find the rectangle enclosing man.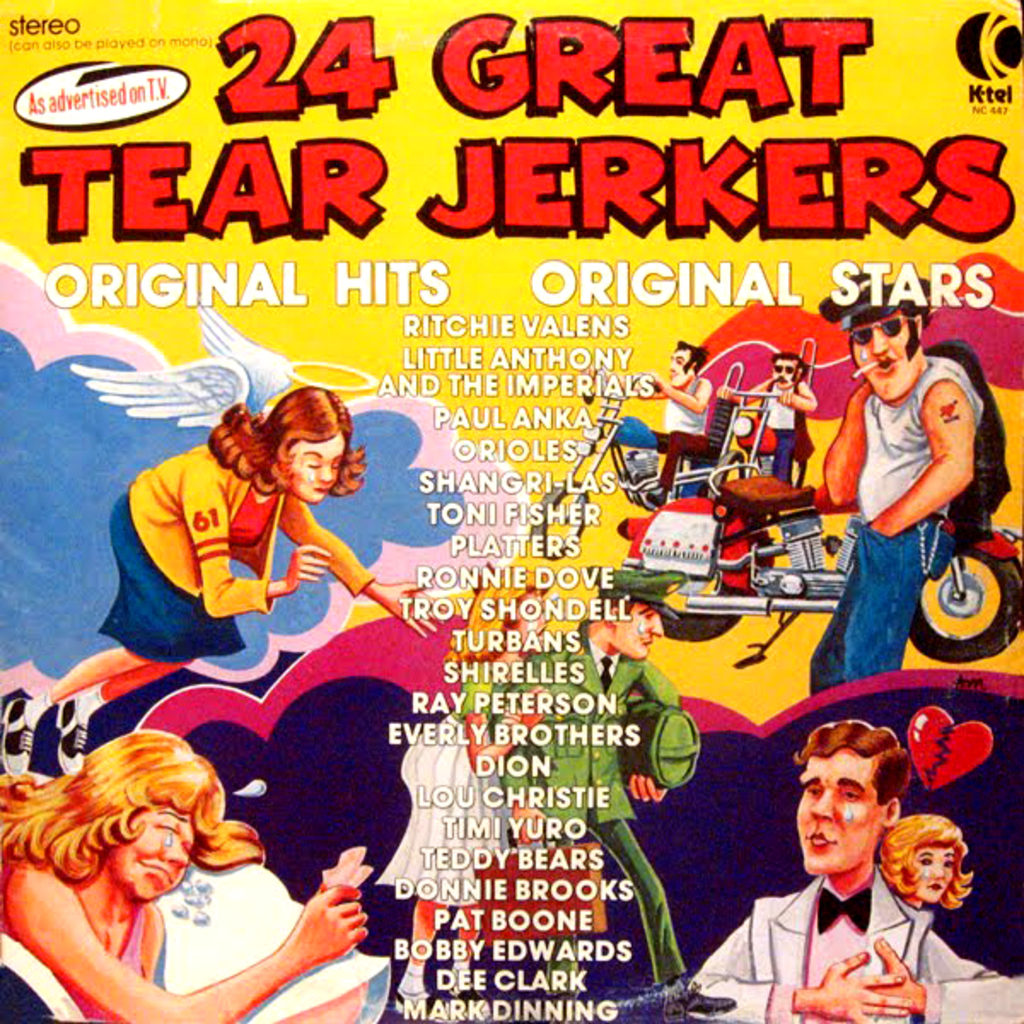
bbox(486, 555, 707, 995).
